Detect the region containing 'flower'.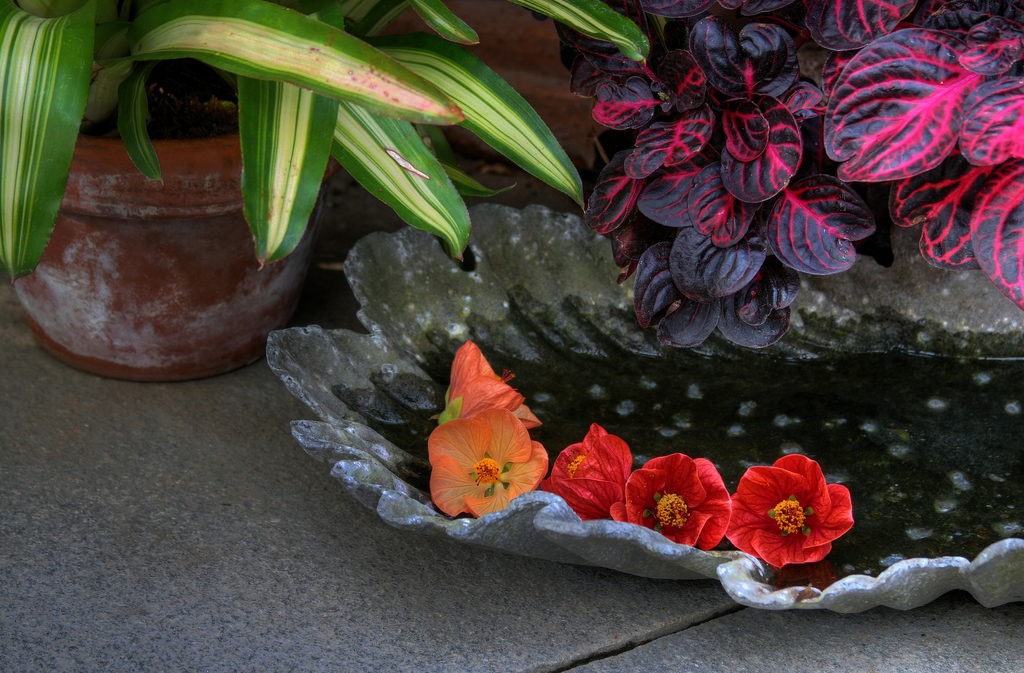
427,408,548,519.
